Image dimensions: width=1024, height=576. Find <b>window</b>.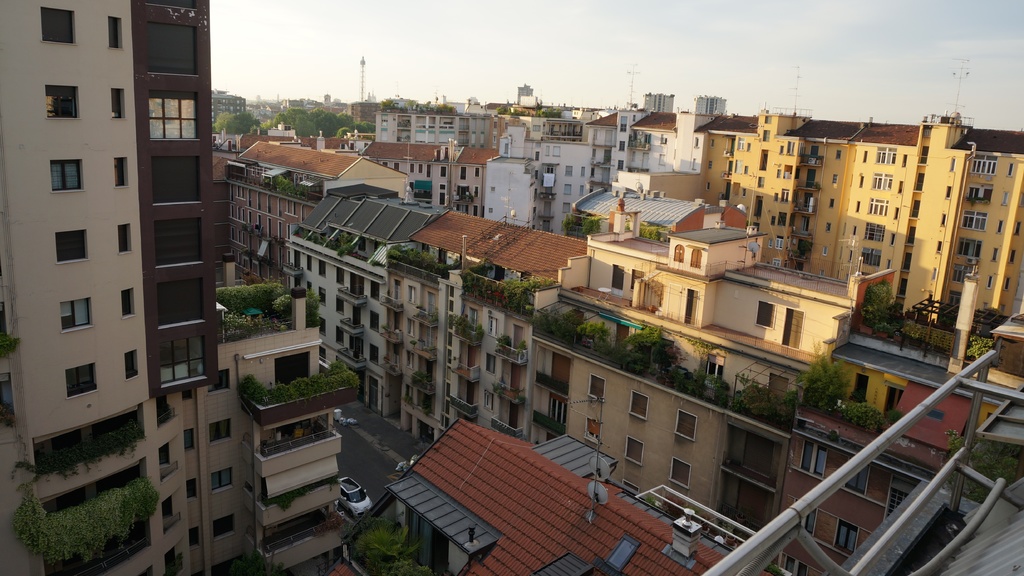
155/278/205/328.
